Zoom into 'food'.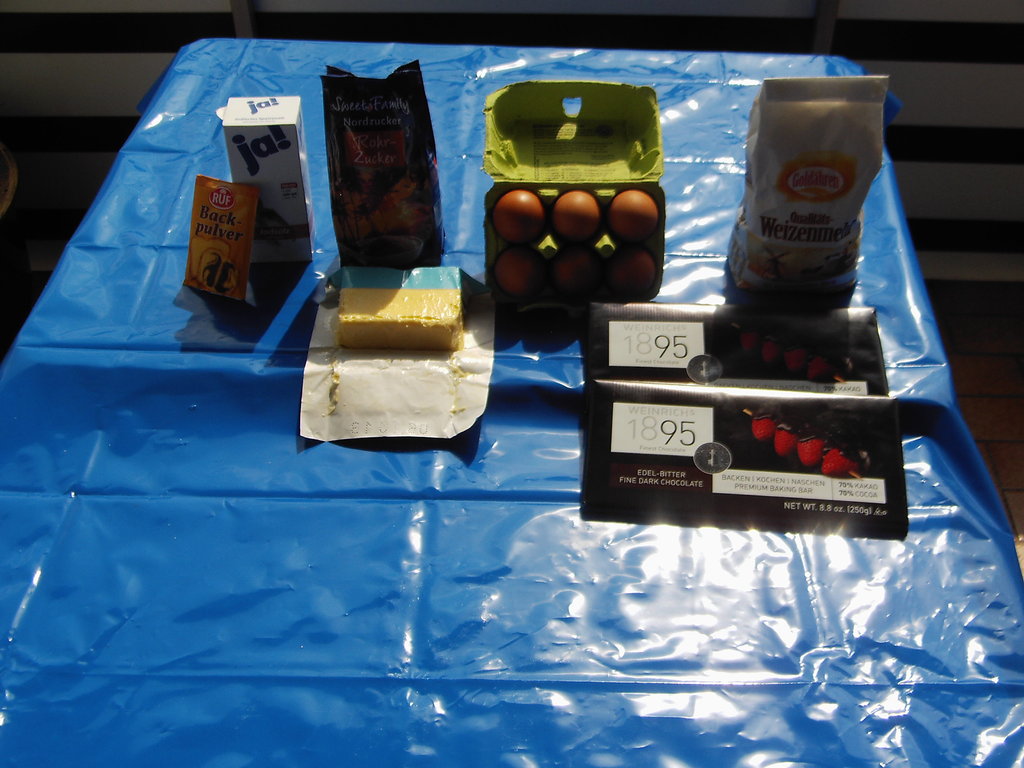
Zoom target: box(489, 252, 535, 299).
